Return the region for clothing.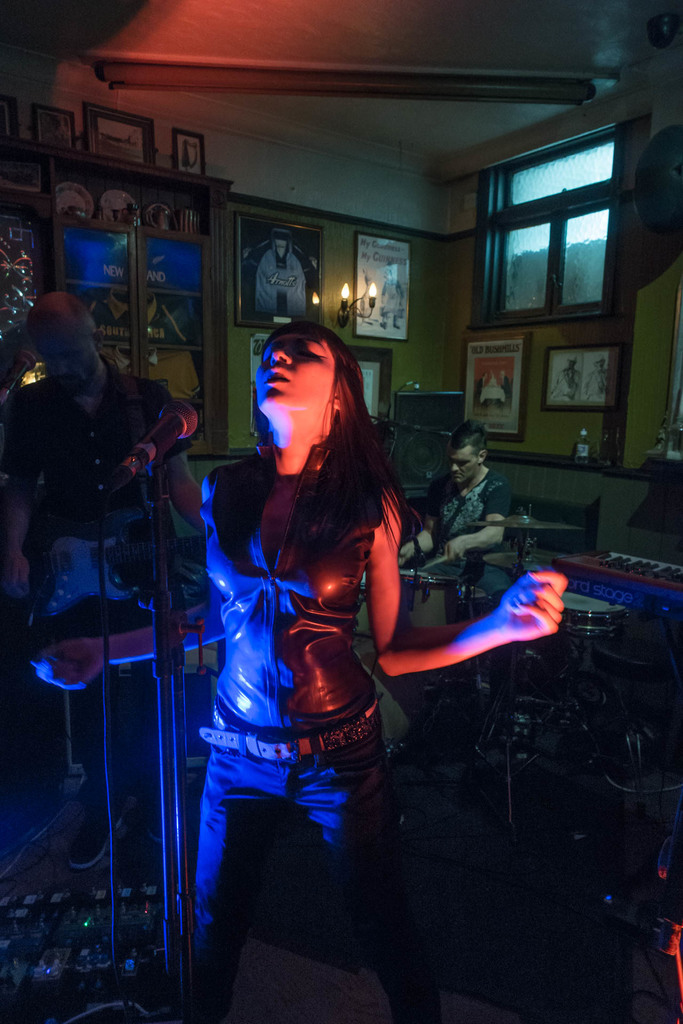
(x1=0, y1=352, x2=196, y2=810).
